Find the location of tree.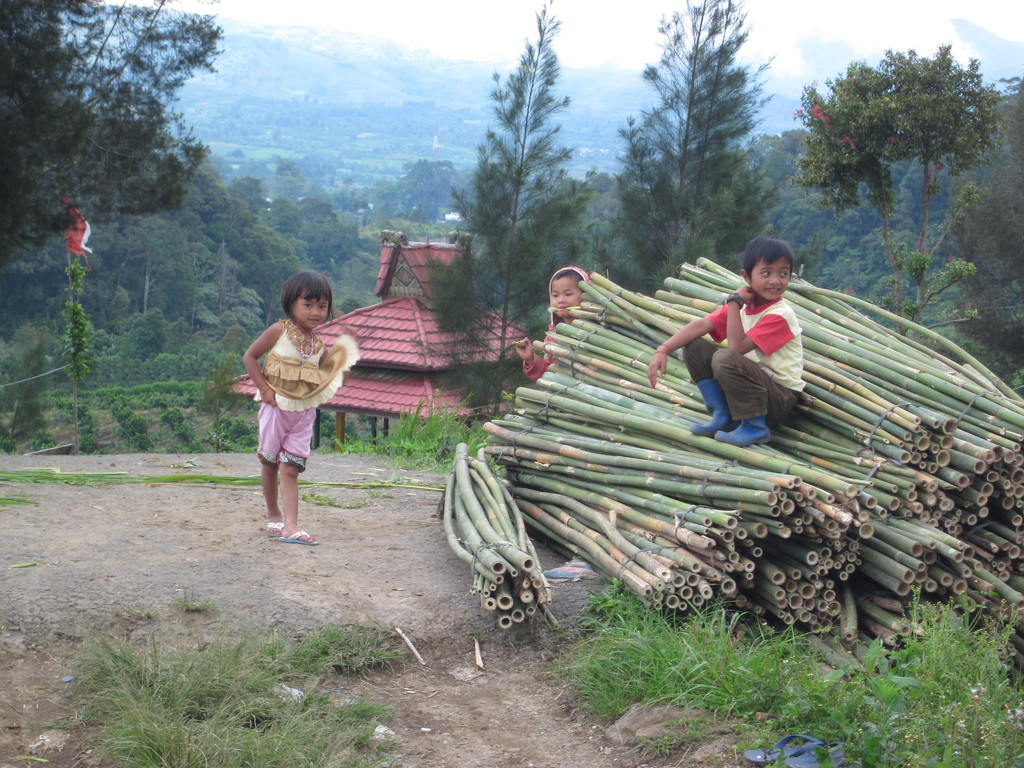
Location: (182,277,257,356).
